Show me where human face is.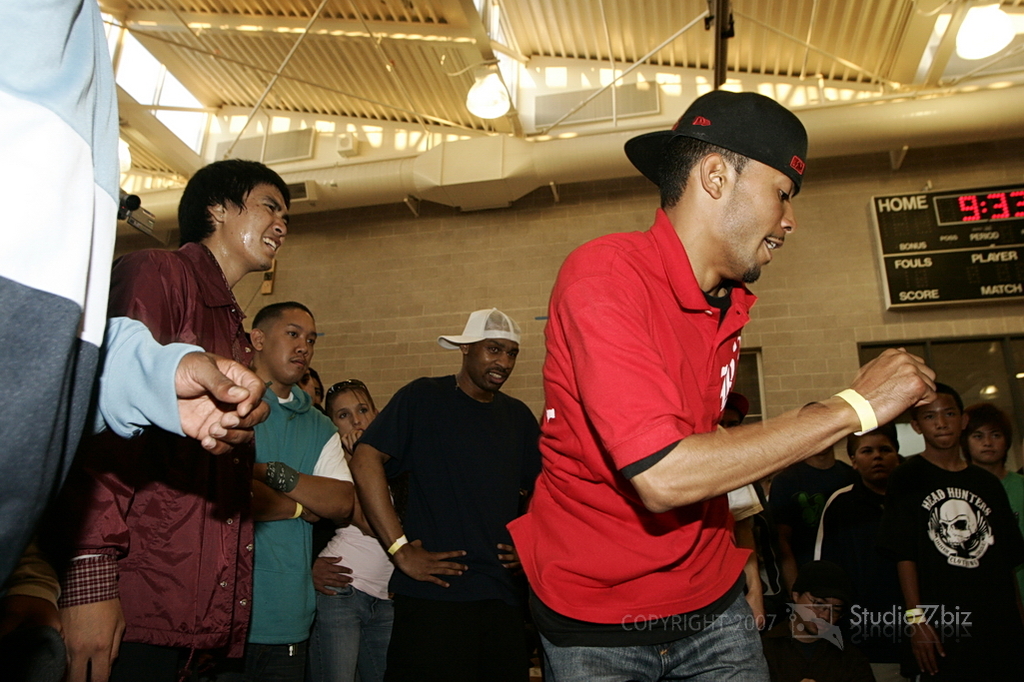
human face is at crop(327, 385, 378, 437).
